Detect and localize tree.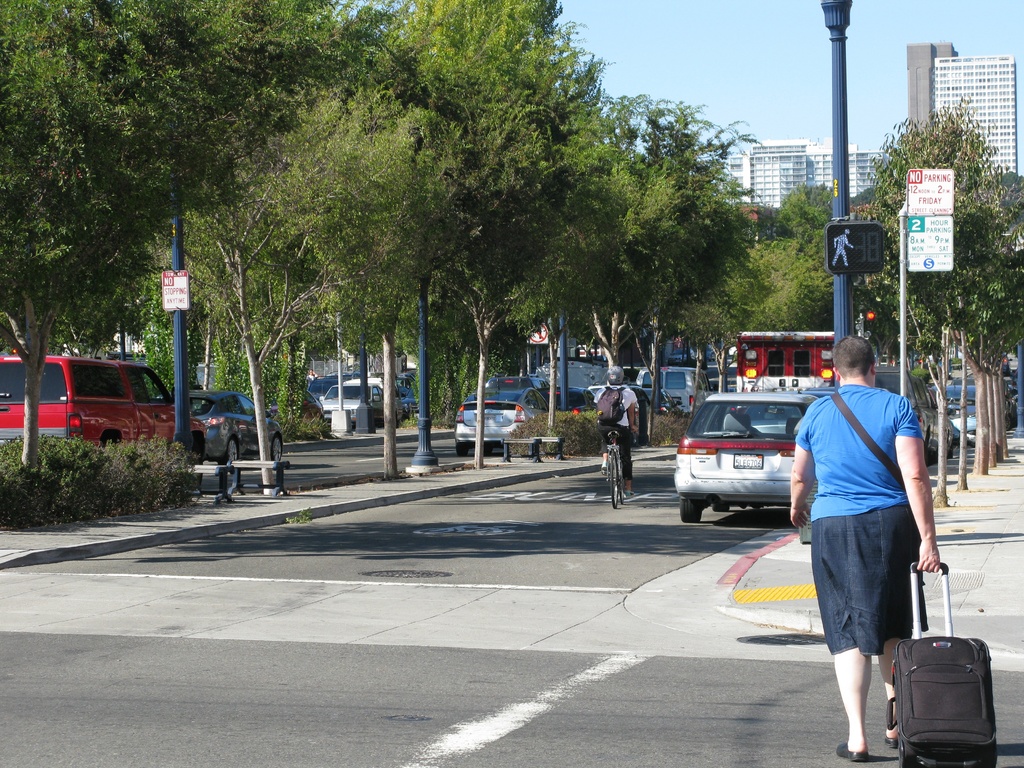
Localized at select_region(137, 286, 321, 441).
